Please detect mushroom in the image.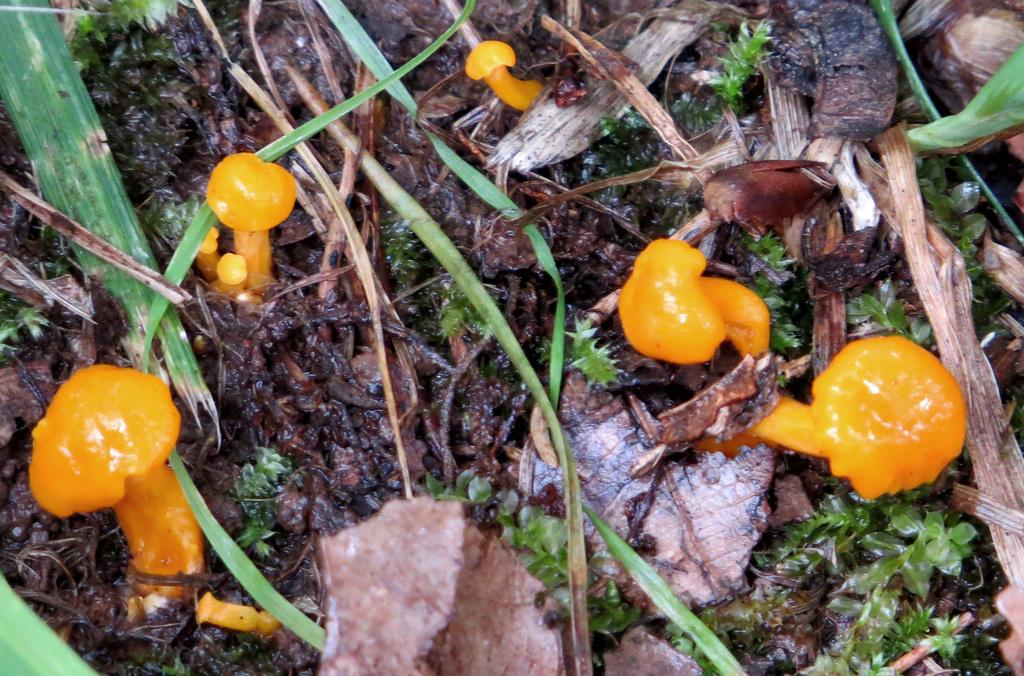
left=616, top=239, right=772, bottom=362.
